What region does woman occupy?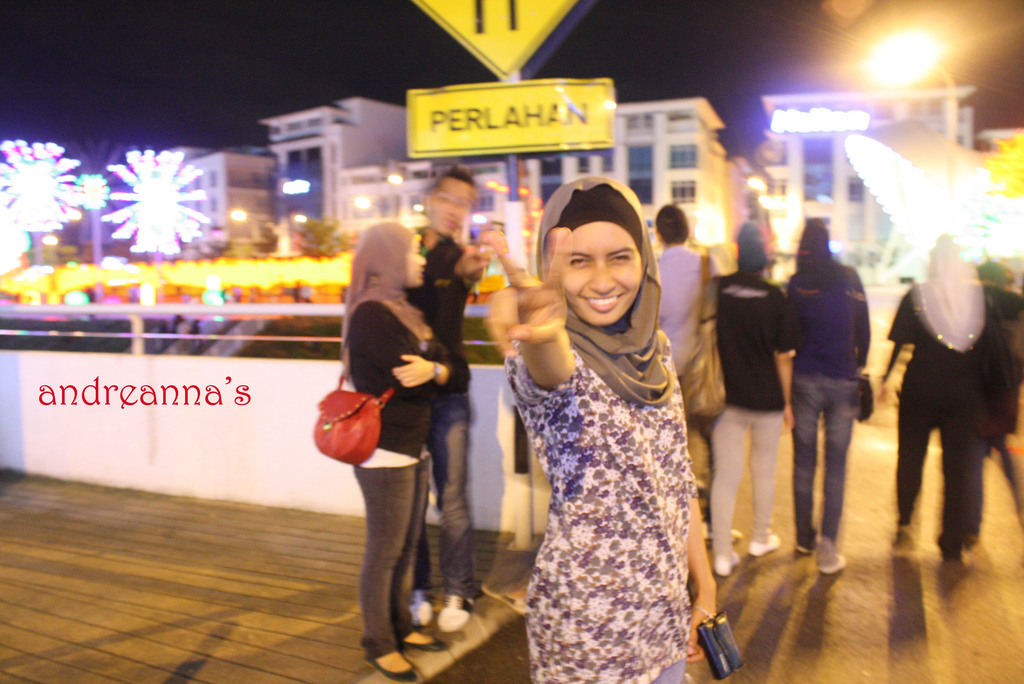
l=343, t=217, r=465, b=682.
